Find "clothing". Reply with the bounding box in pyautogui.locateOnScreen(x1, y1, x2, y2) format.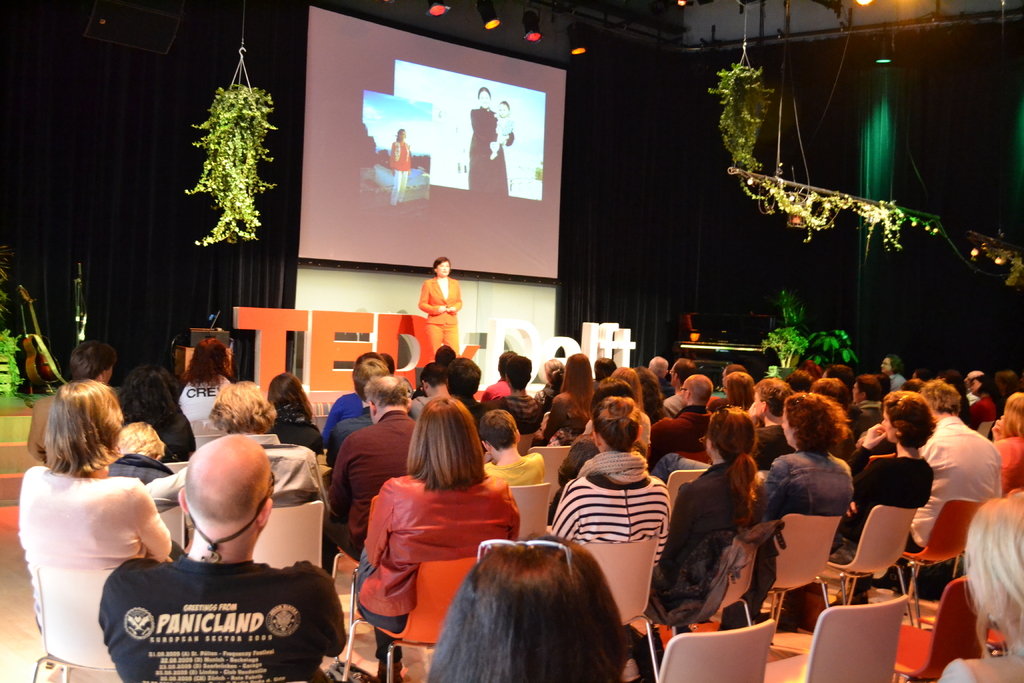
pyautogui.locateOnScreen(326, 406, 373, 461).
